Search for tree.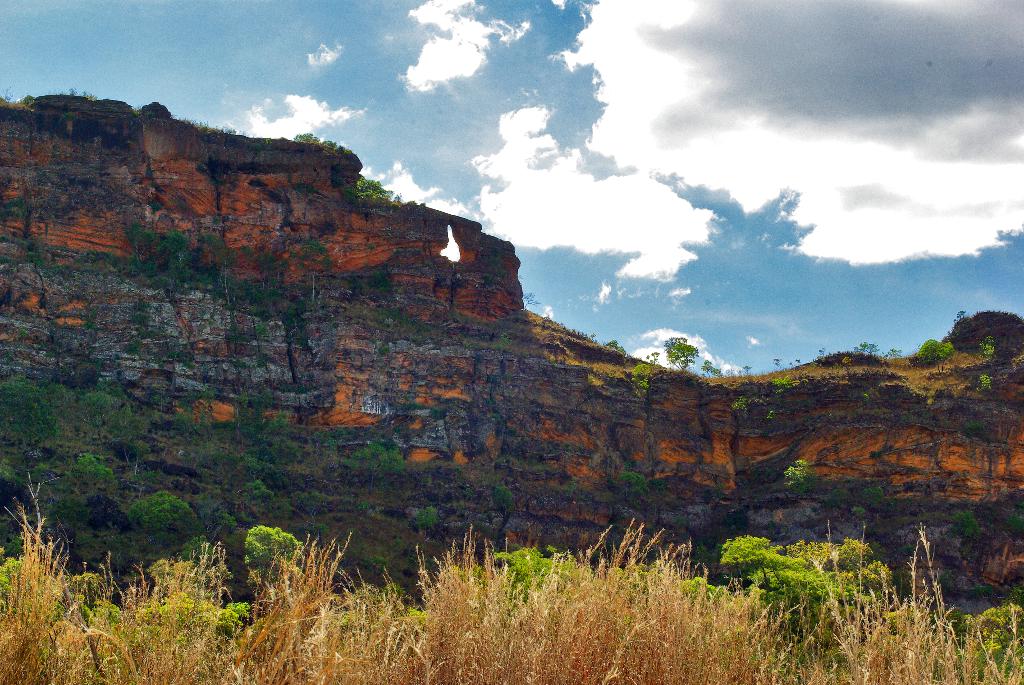
Found at [left=122, top=217, right=159, bottom=269].
